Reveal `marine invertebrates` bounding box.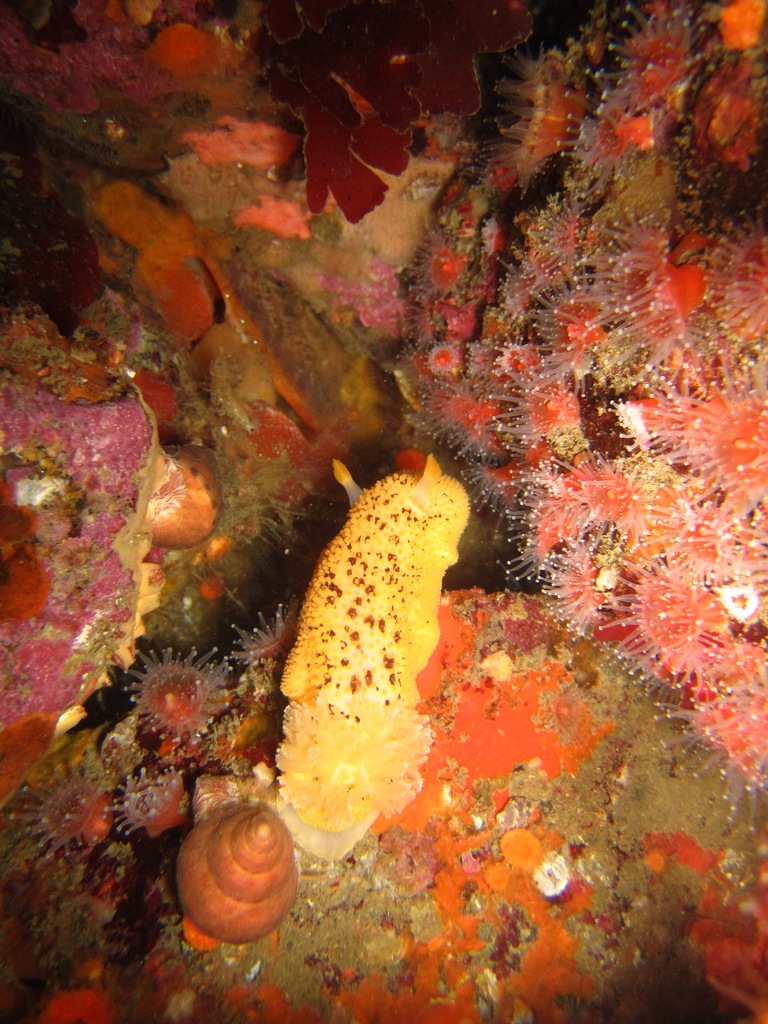
Revealed: x1=413 y1=233 x2=478 y2=301.
